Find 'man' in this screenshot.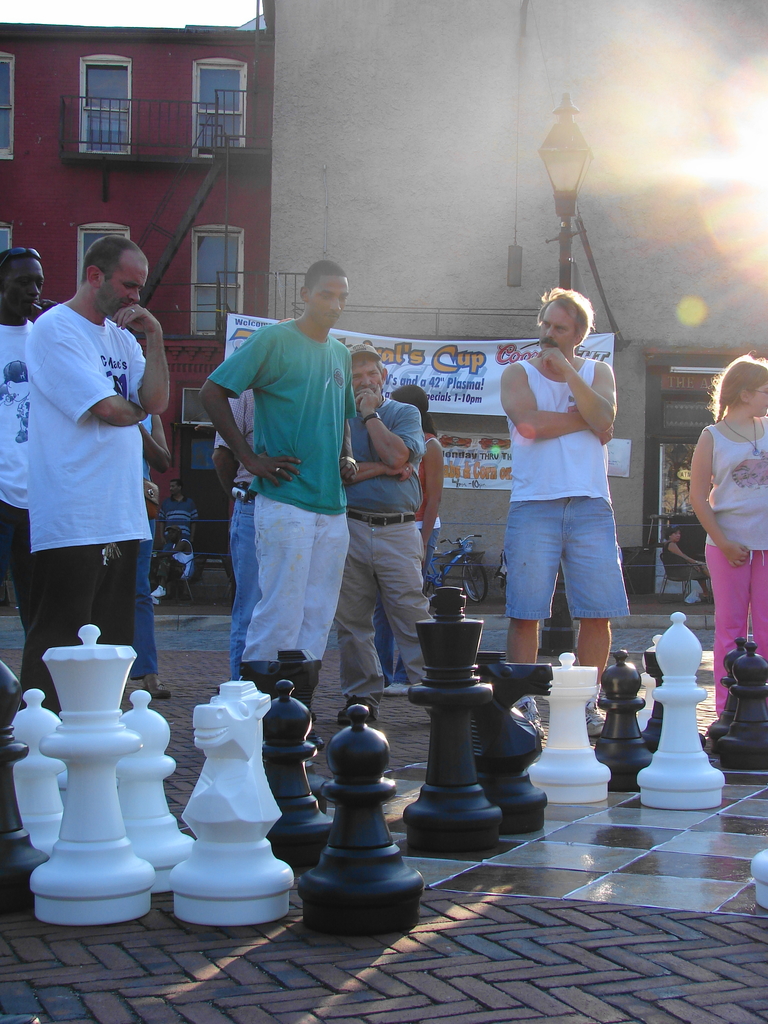
The bounding box for 'man' is BBox(333, 343, 436, 724).
